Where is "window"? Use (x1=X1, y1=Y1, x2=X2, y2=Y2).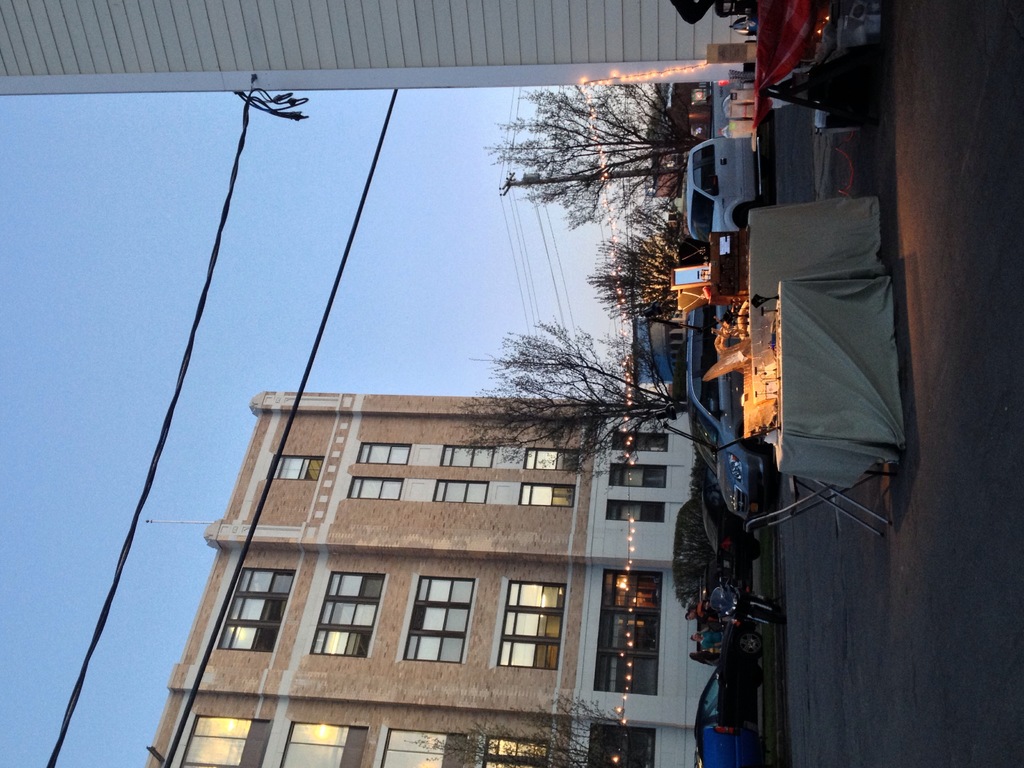
(x1=611, y1=463, x2=667, y2=488).
